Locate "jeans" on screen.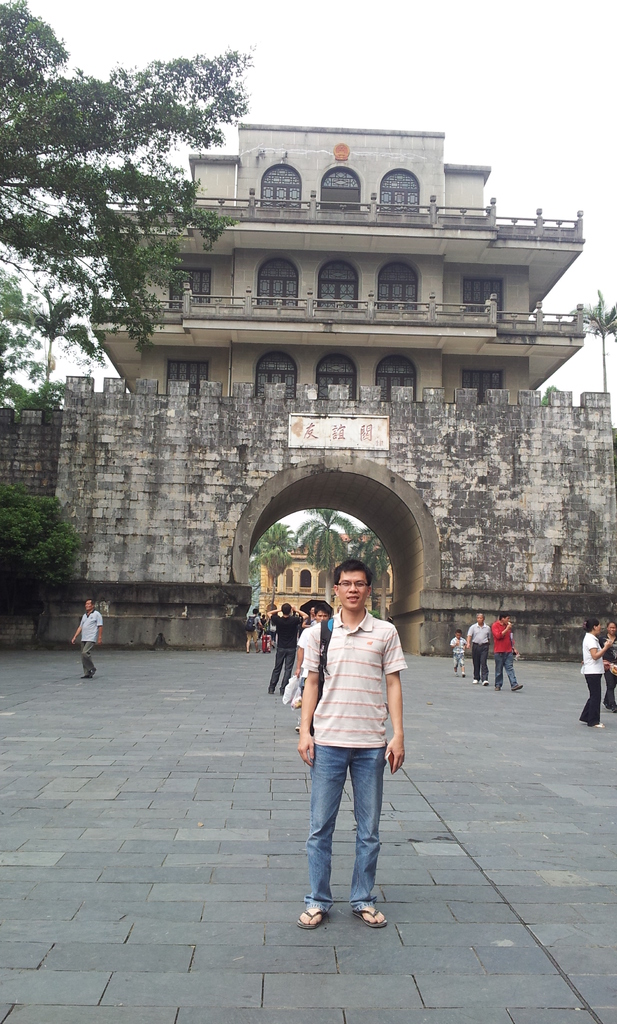
On screen at region(300, 743, 397, 931).
